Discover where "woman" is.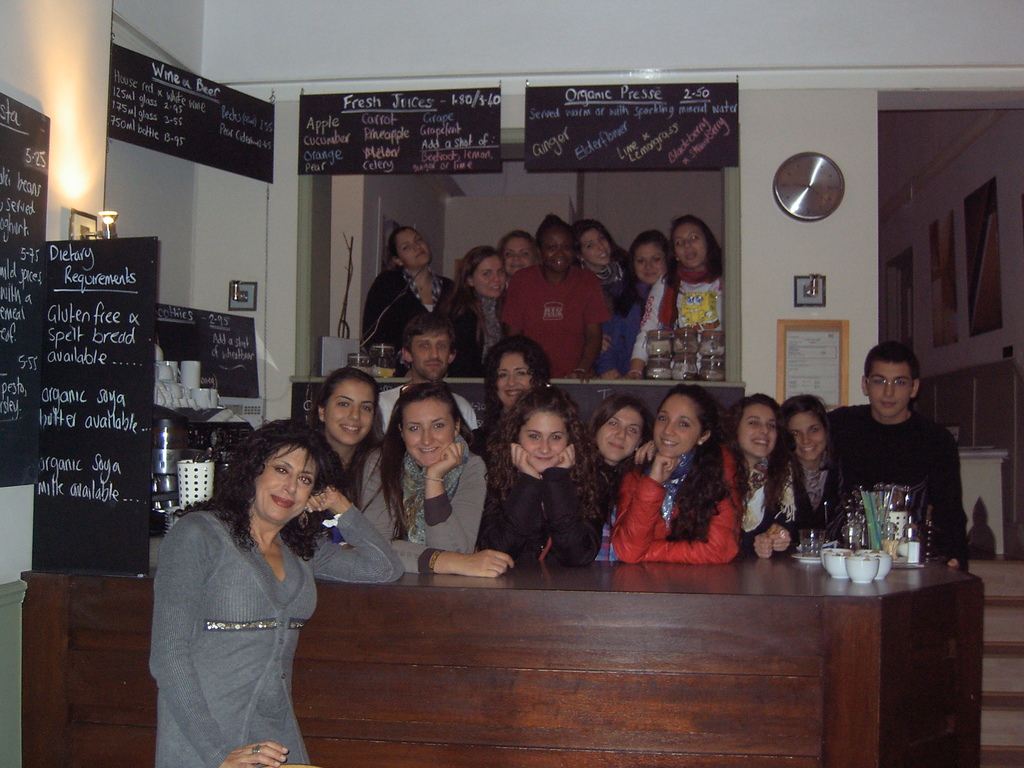
Discovered at Rect(472, 376, 619, 566).
